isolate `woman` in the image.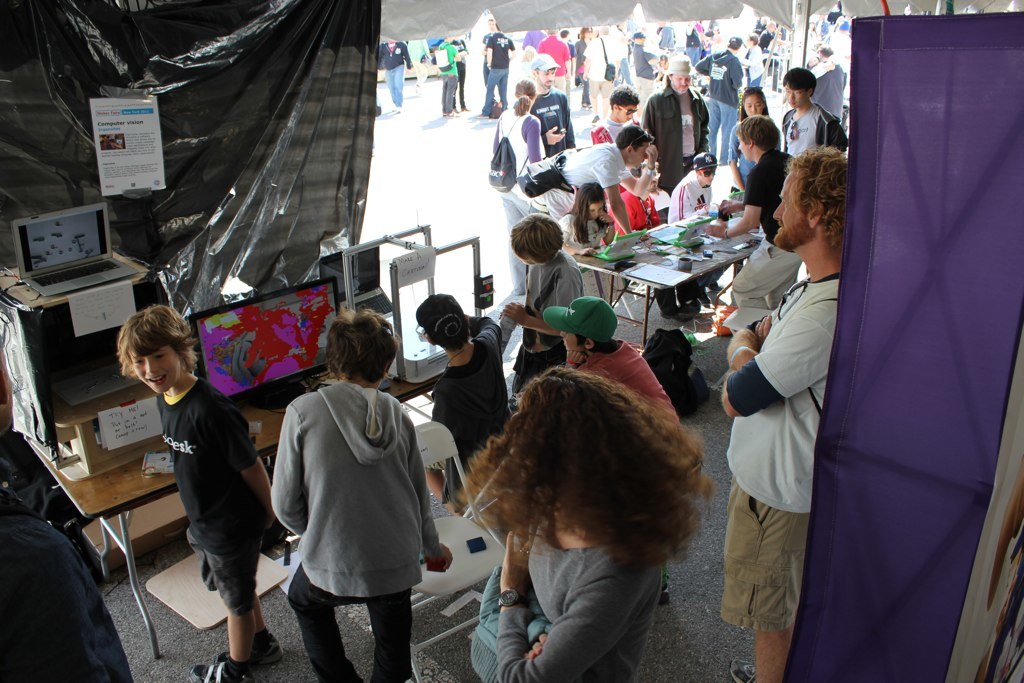
Isolated region: <bbox>569, 17, 596, 107</bbox>.
